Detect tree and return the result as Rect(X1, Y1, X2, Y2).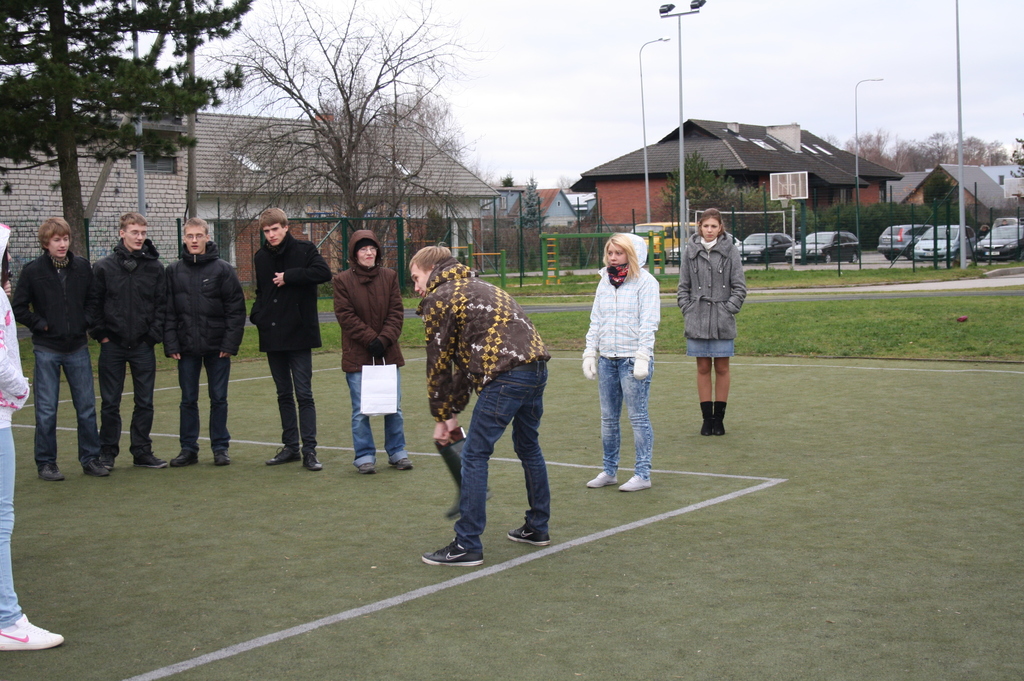
Rect(175, 34, 512, 248).
